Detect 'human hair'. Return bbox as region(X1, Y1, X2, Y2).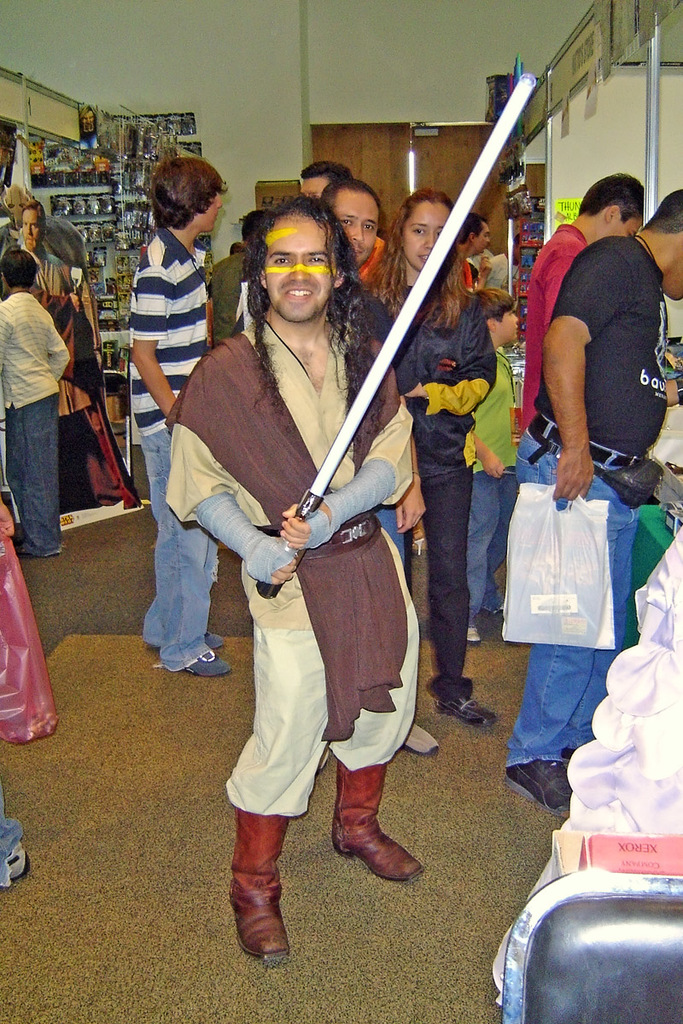
region(23, 201, 46, 239).
